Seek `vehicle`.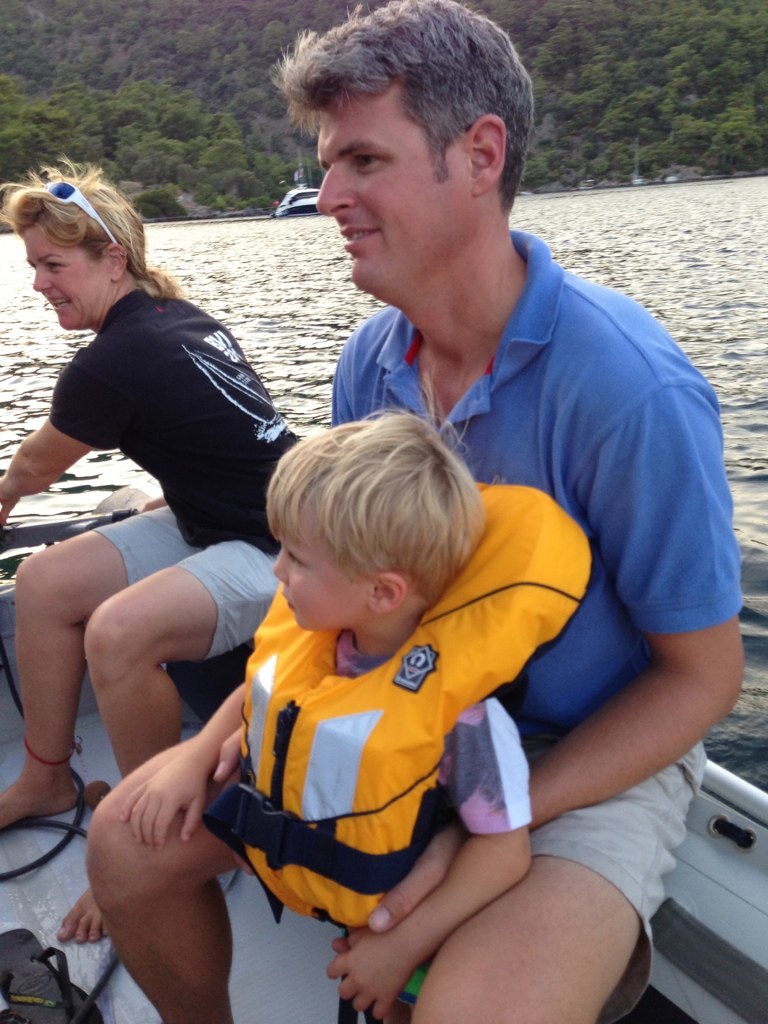
[264,185,318,219].
